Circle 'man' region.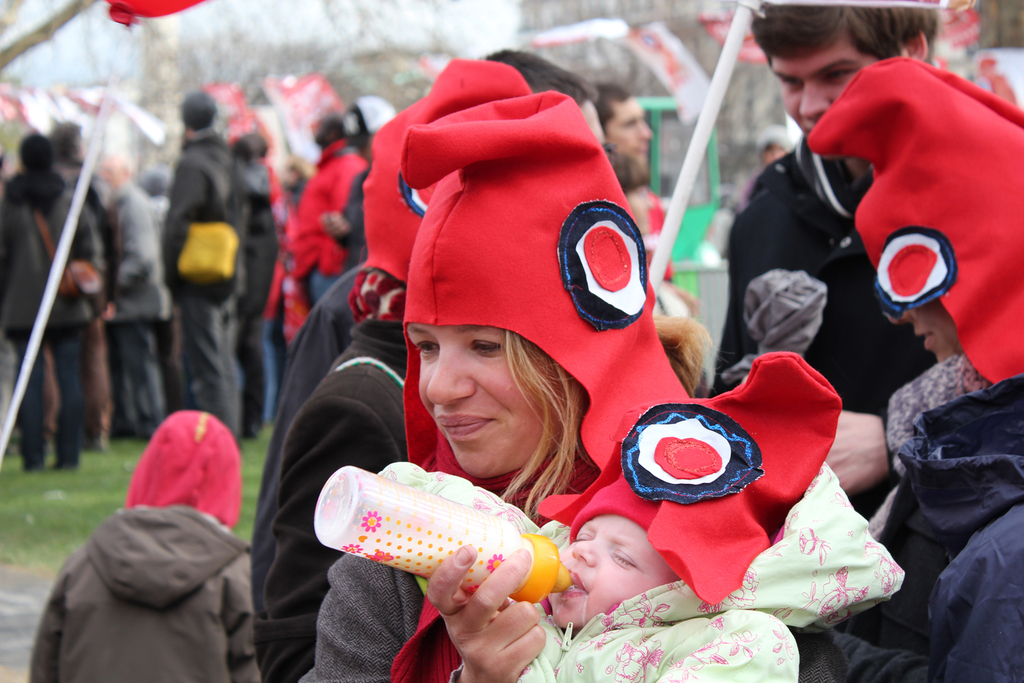
Region: {"left": 704, "top": 0, "right": 945, "bottom": 657}.
